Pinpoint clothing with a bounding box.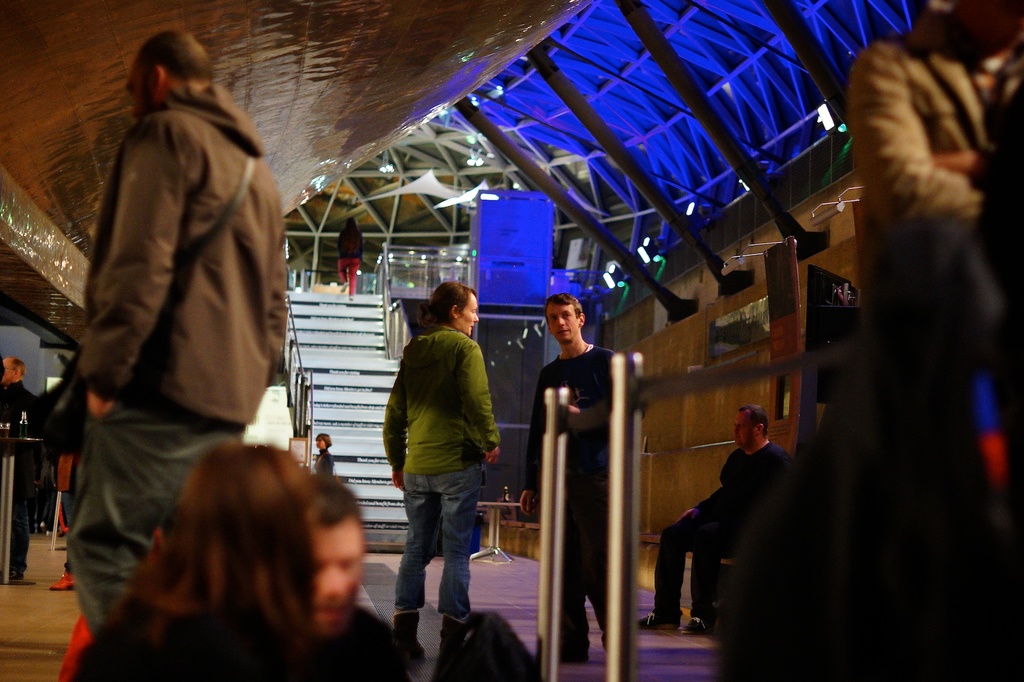
(x1=68, y1=609, x2=317, y2=681).
